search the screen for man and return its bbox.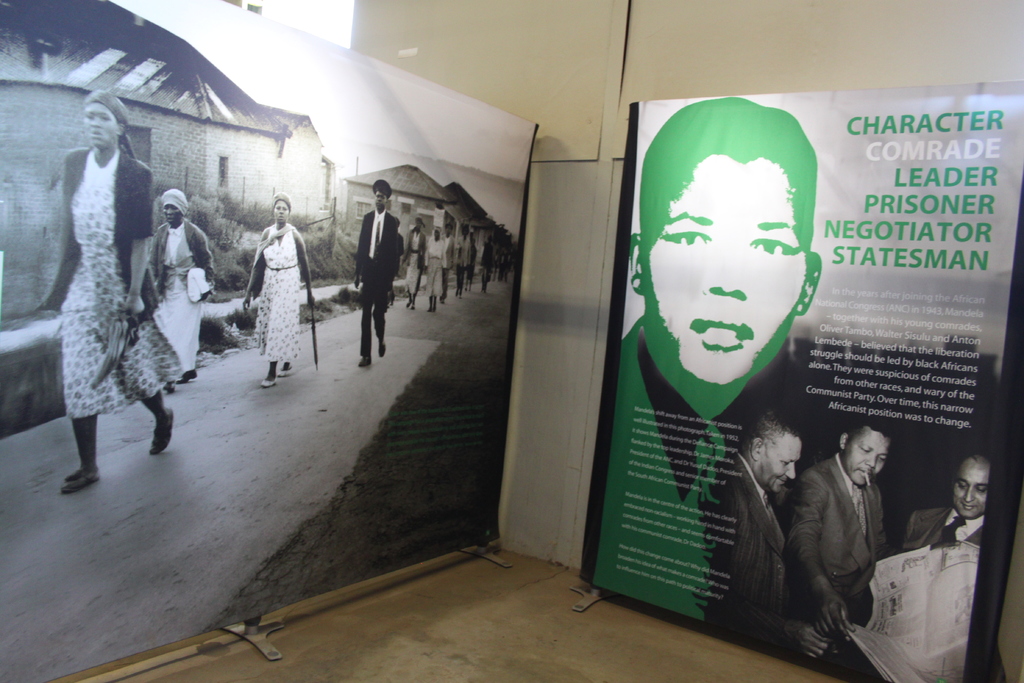
Found: 349, 176, 404, 368.
